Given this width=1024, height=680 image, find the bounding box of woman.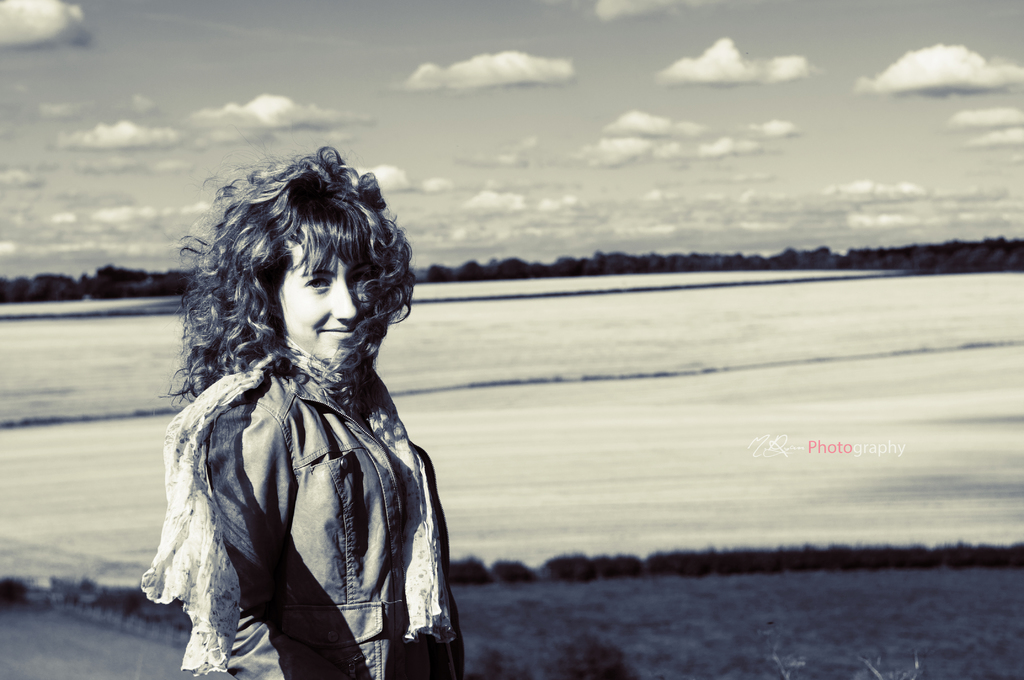
box(142, 139, 474, 674).
